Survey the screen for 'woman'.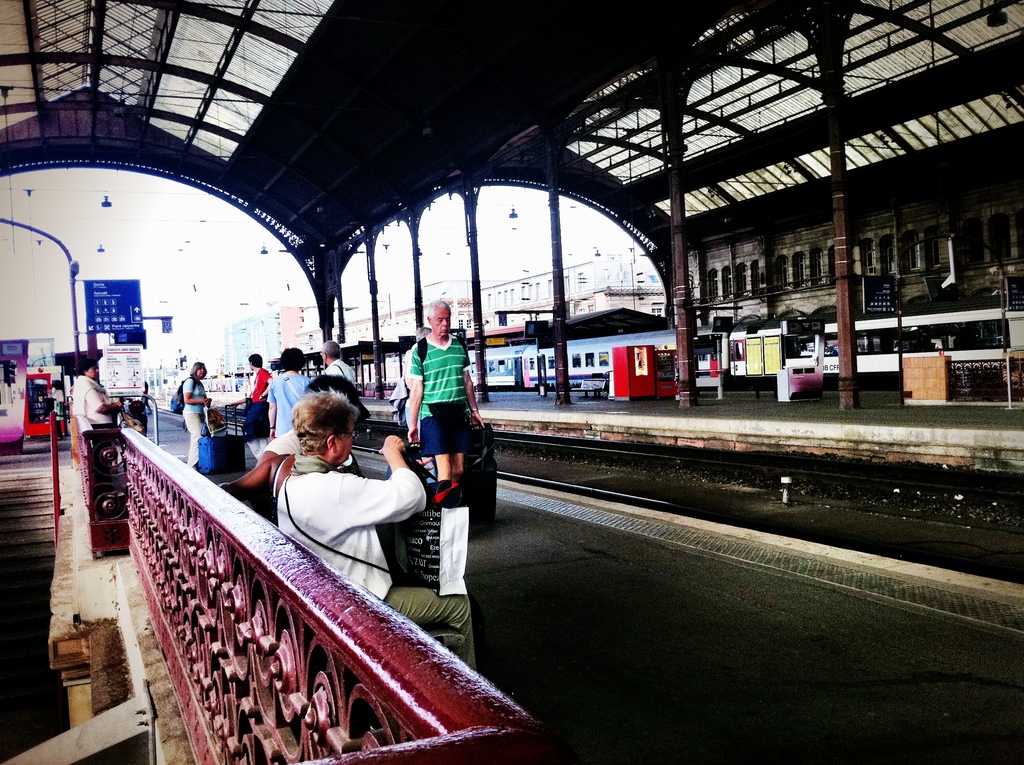
Survey found: detection(182, 362, 212, 466).
